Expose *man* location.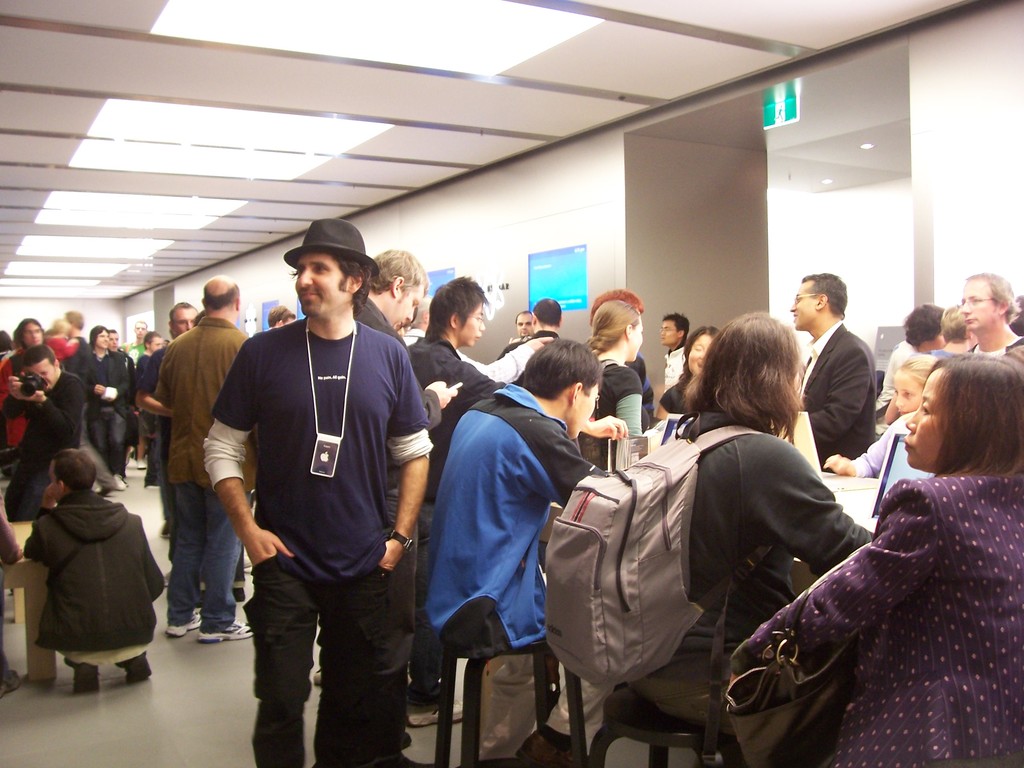
Exposed at (248, 243, 434, 742).
